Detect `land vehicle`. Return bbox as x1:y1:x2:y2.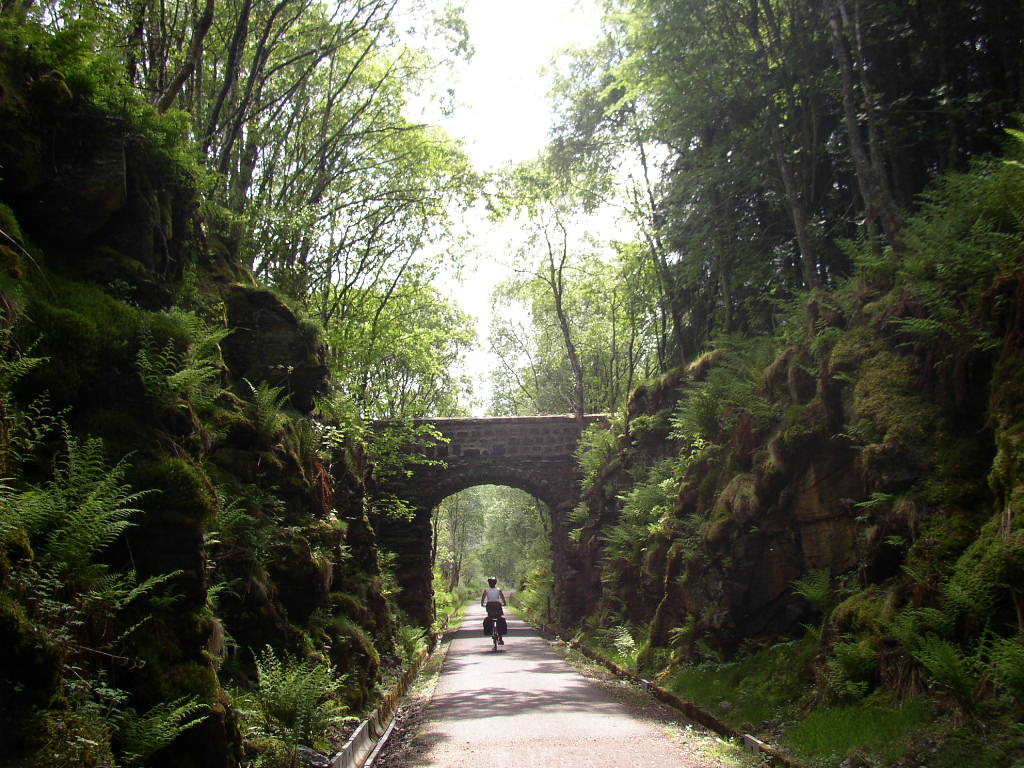
484:609:509:651.
